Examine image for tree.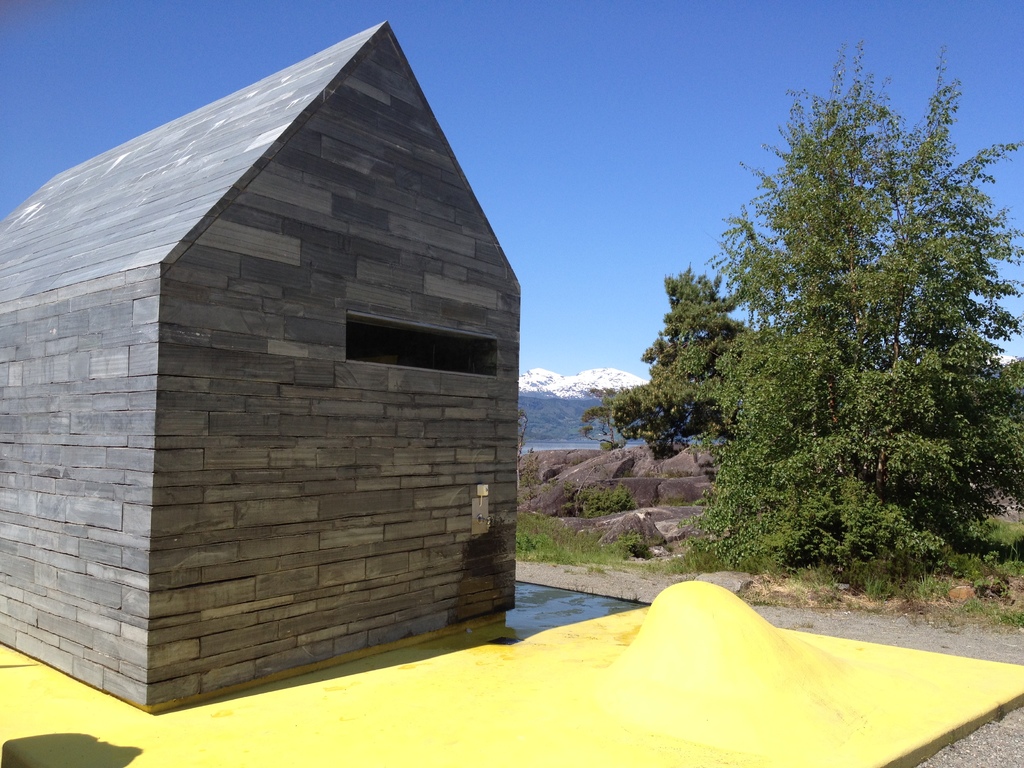
Examination result: bbox(665, 65, 1002, 612).
